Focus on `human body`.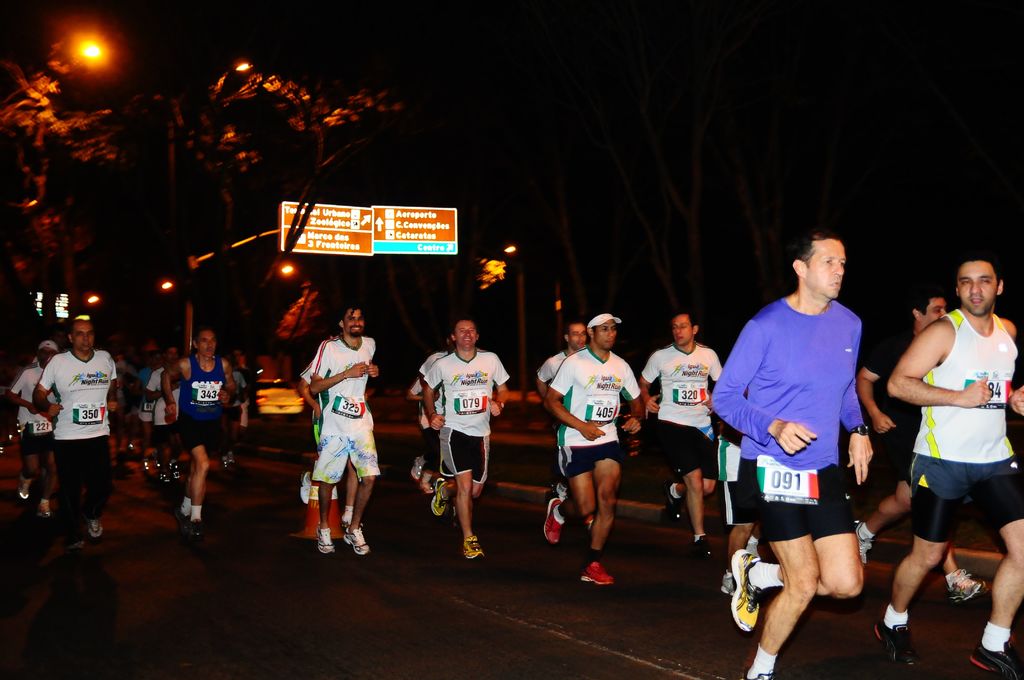
Focused at BBox(7, 340, 52, 511).
